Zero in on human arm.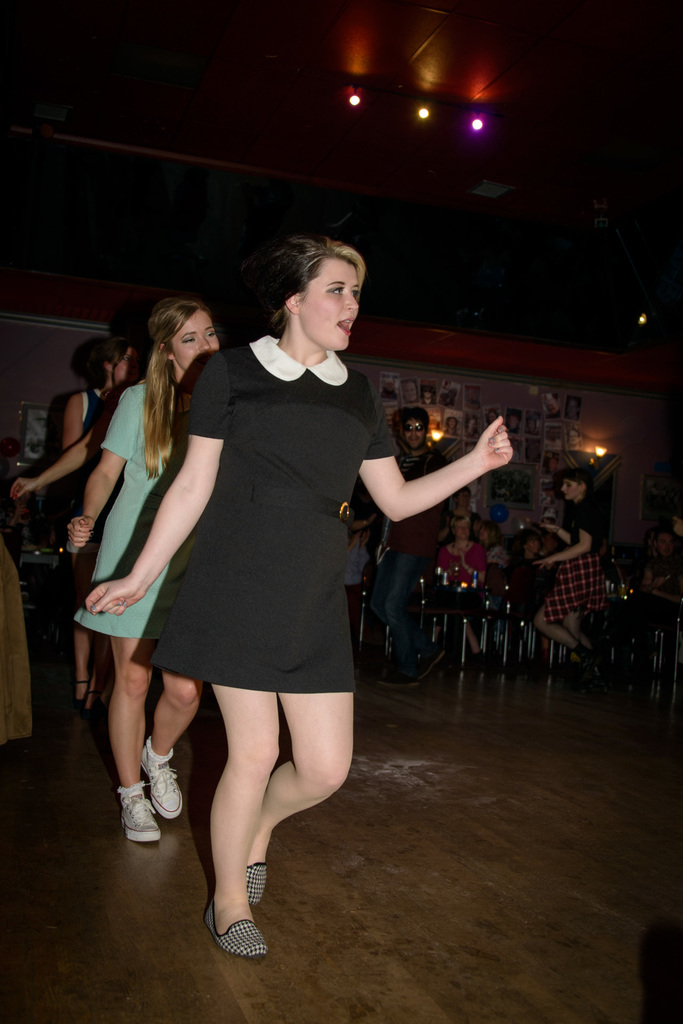
Zeroed in: pyautogui.locateOnScreen(533, 508, 583, 569).
